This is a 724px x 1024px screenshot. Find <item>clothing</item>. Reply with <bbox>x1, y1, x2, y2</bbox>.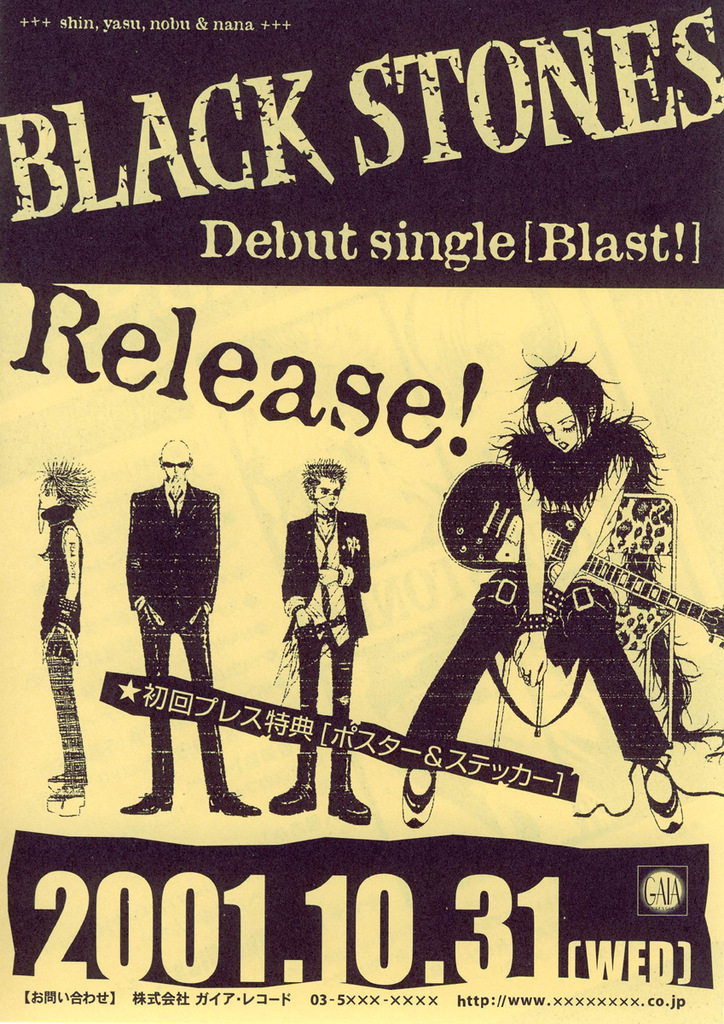
<bbox>397, 395, 670, 765</bbox>.
